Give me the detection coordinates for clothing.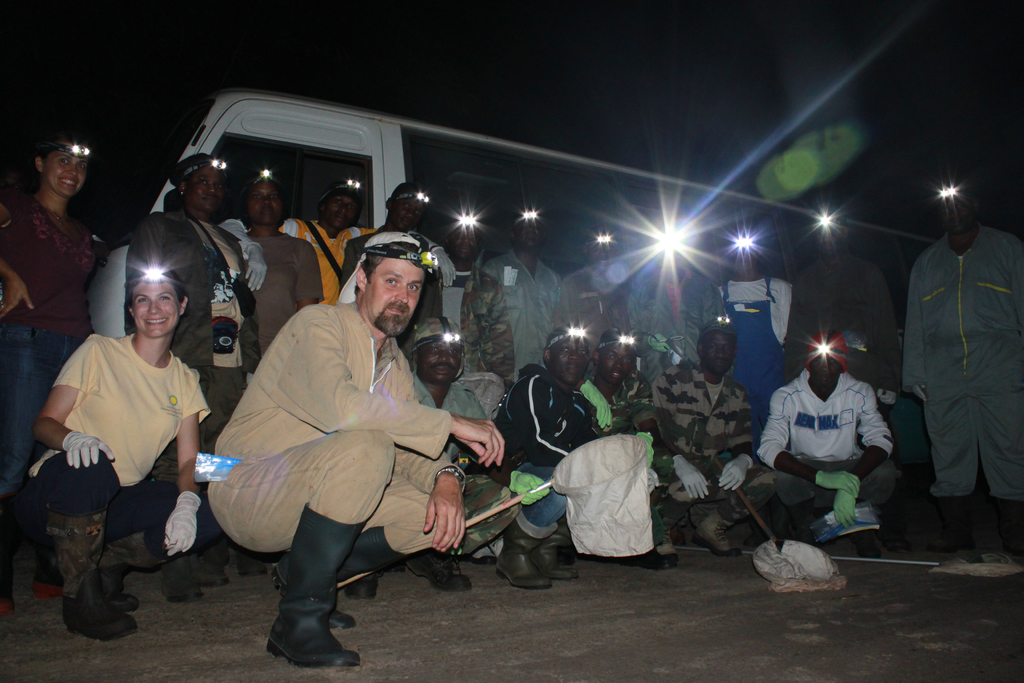
x1=204 y1=292 x2=445 y2=551.
